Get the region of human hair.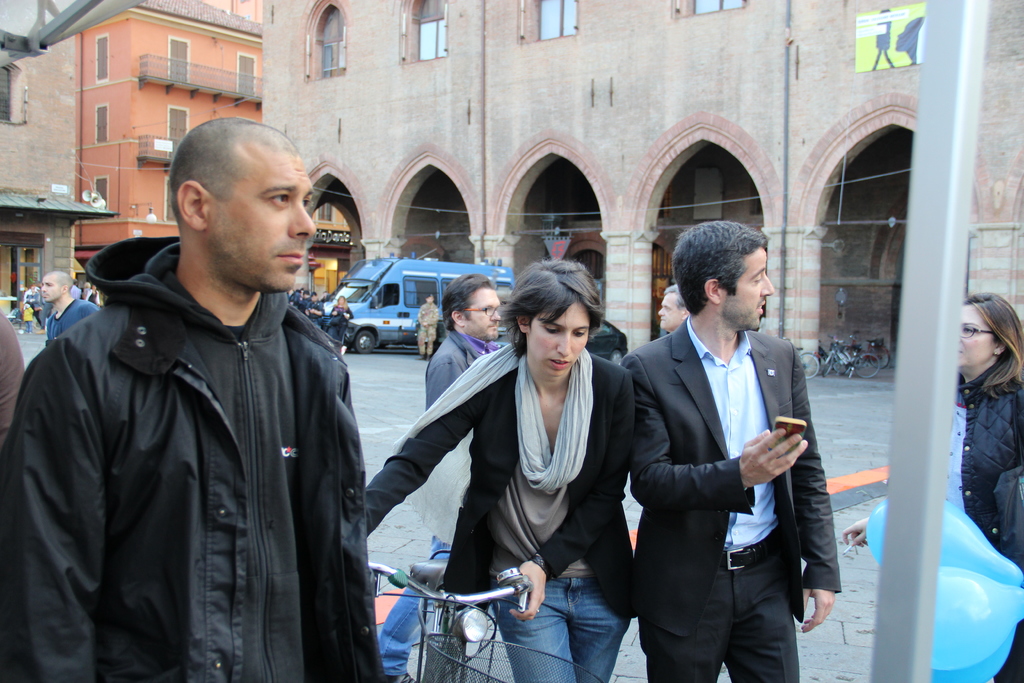
311, 292, 319, 299.
